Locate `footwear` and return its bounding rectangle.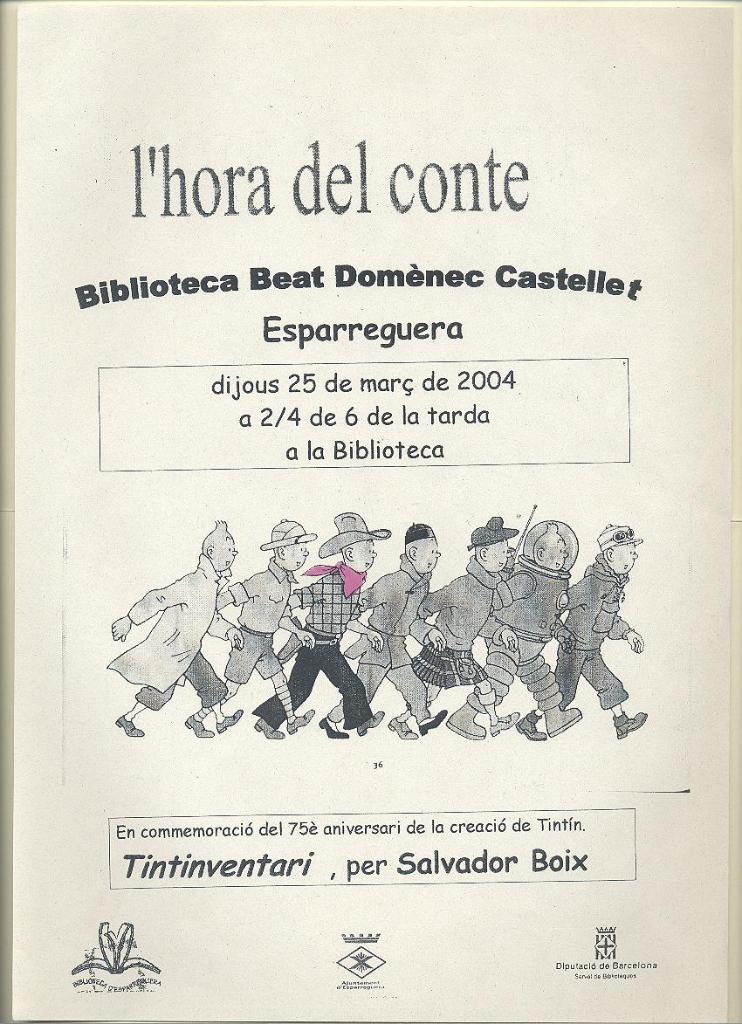
(216, 708, 242, 732).
